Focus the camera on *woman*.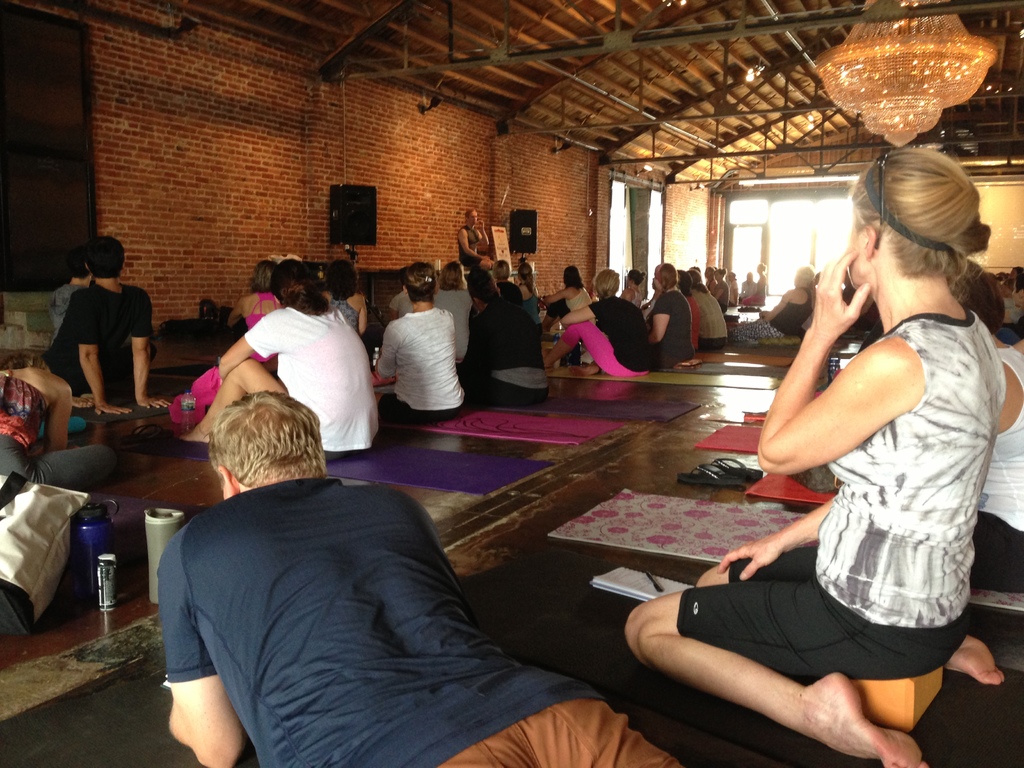
Focus region: 640/262/692/371.
